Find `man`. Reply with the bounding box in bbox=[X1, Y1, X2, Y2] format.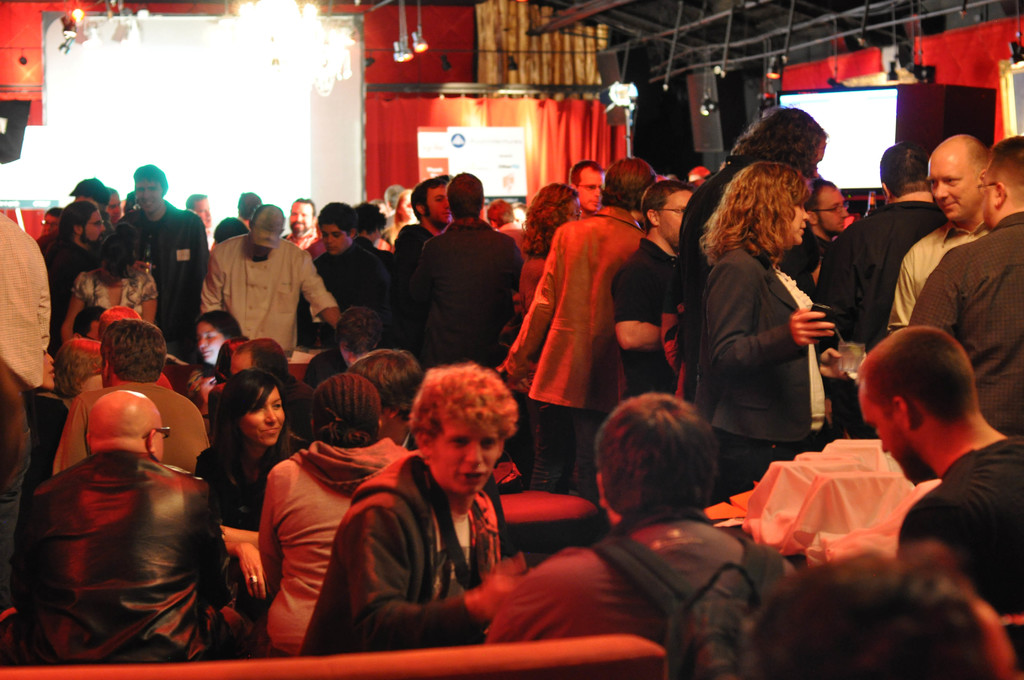
bbox=[292, 364, 534, 659].
